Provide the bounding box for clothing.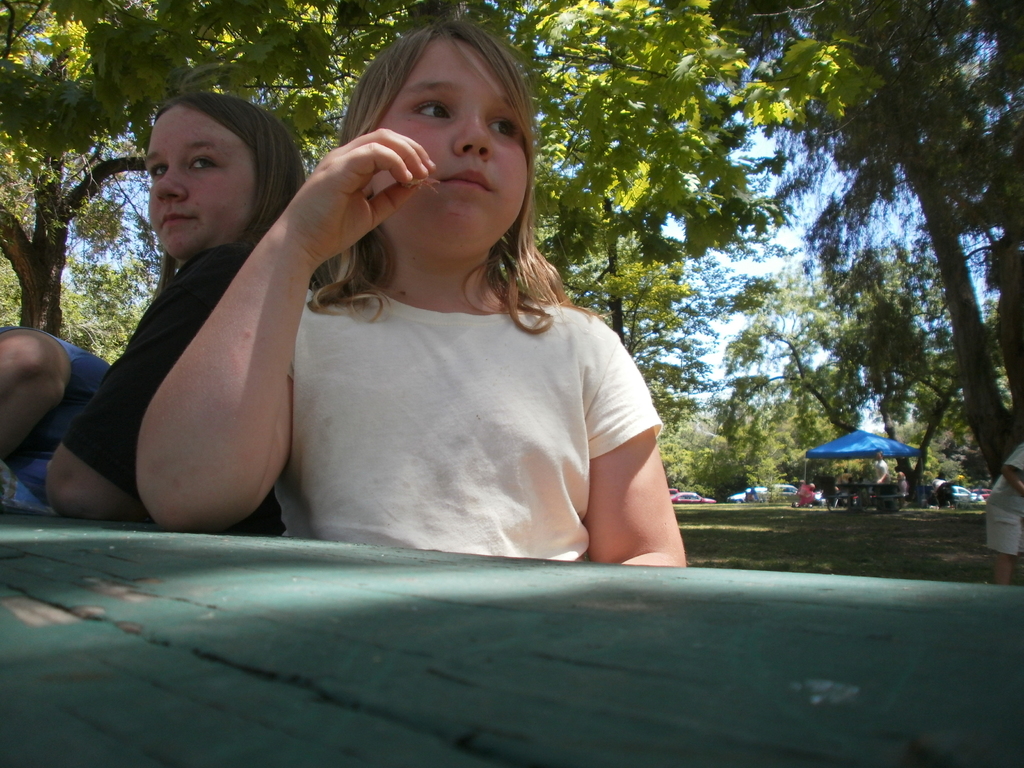
x1=0, y1=326, x2=111, y2=514.
